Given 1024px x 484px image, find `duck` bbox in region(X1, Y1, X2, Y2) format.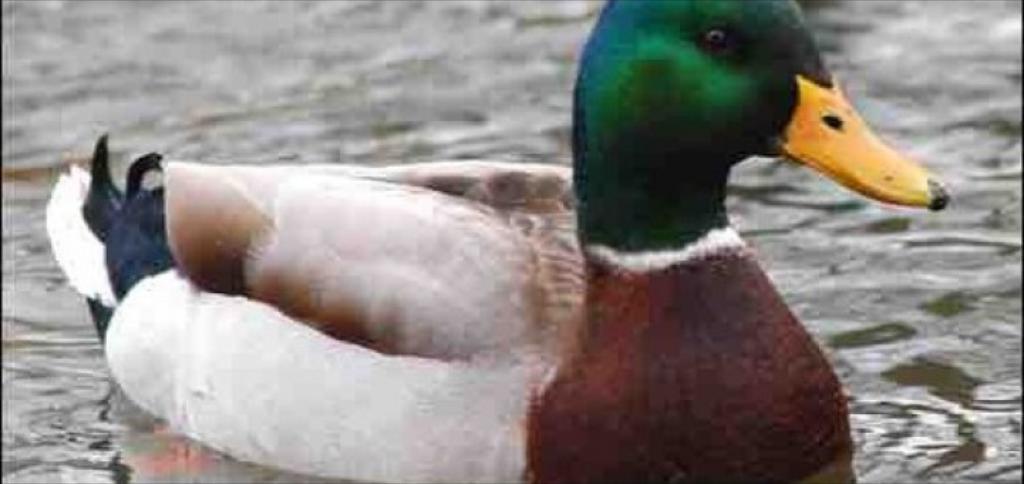
region(43, 0, 950, 483).
